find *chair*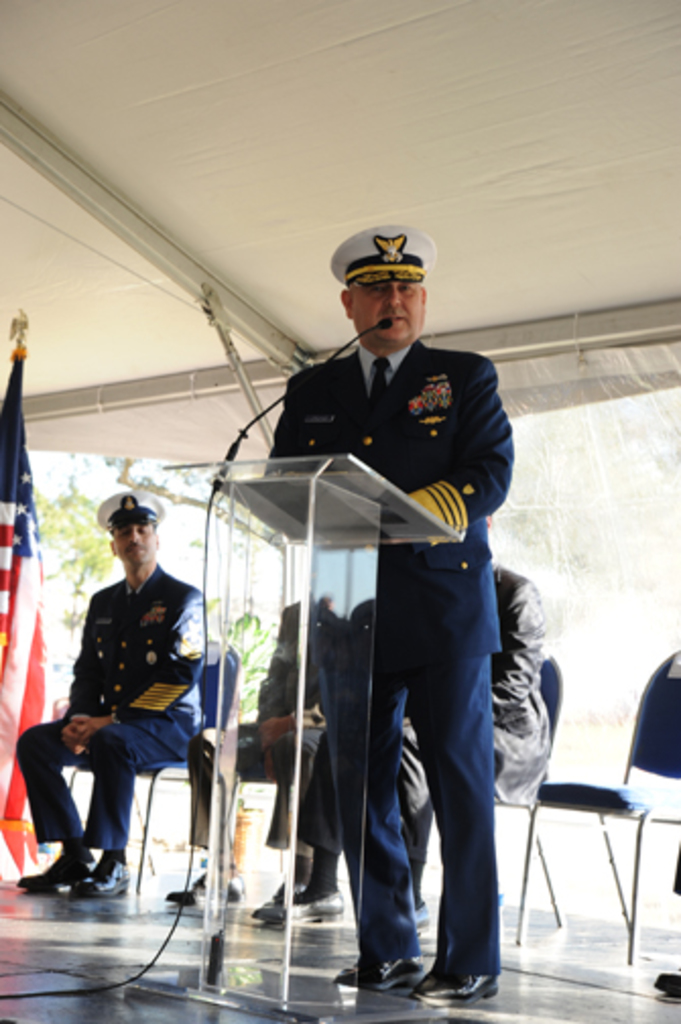
61, 632, 248, 896
